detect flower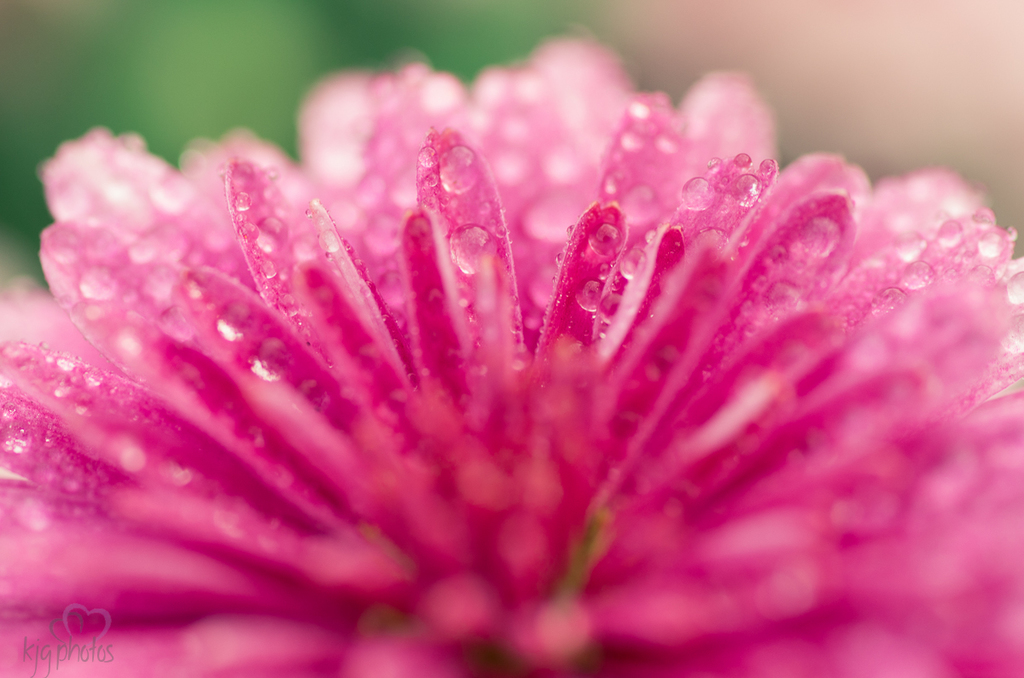
Rect(0, 63, 1023, 637)
